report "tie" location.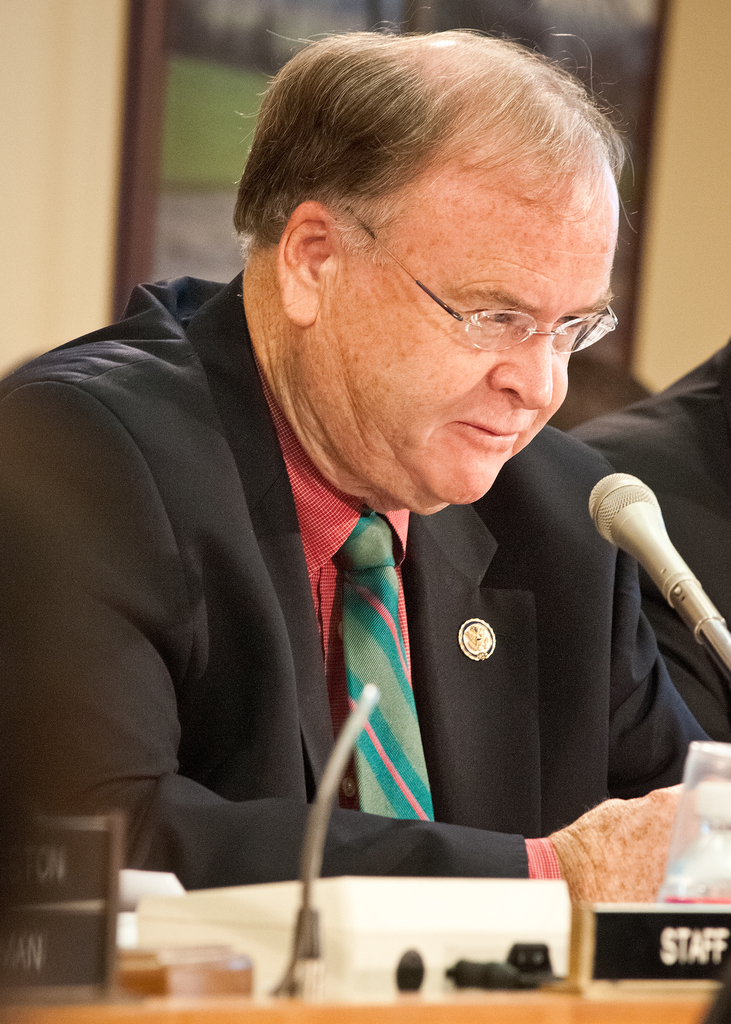
Report: crop(337, 511, 435, 828).
